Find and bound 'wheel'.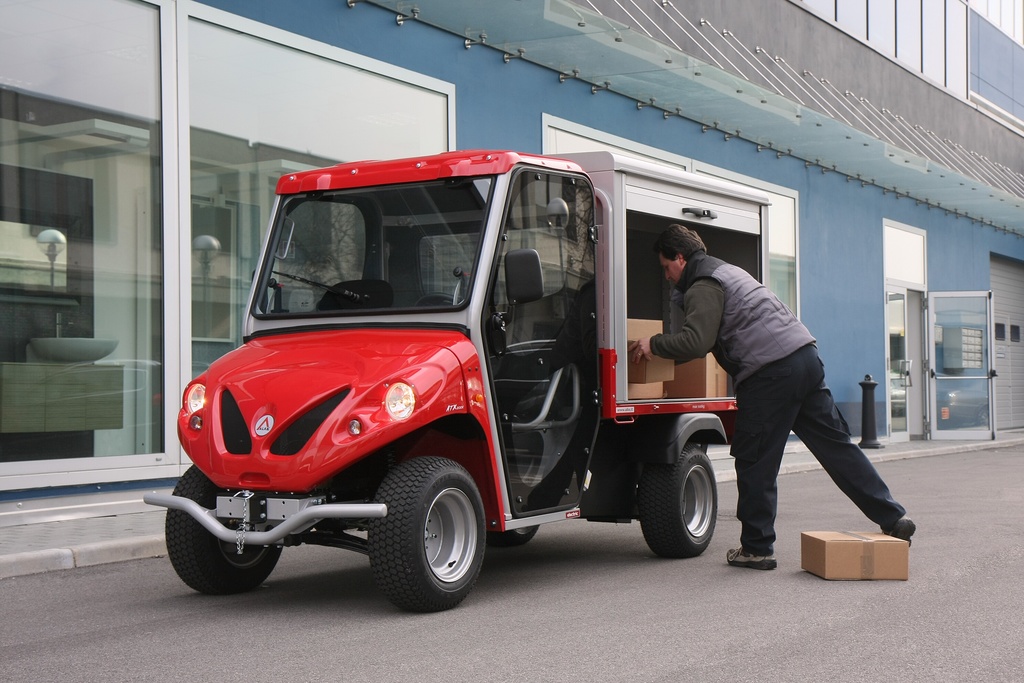
Bound: [x1=639, y1=443, x2=720, y2=559].
